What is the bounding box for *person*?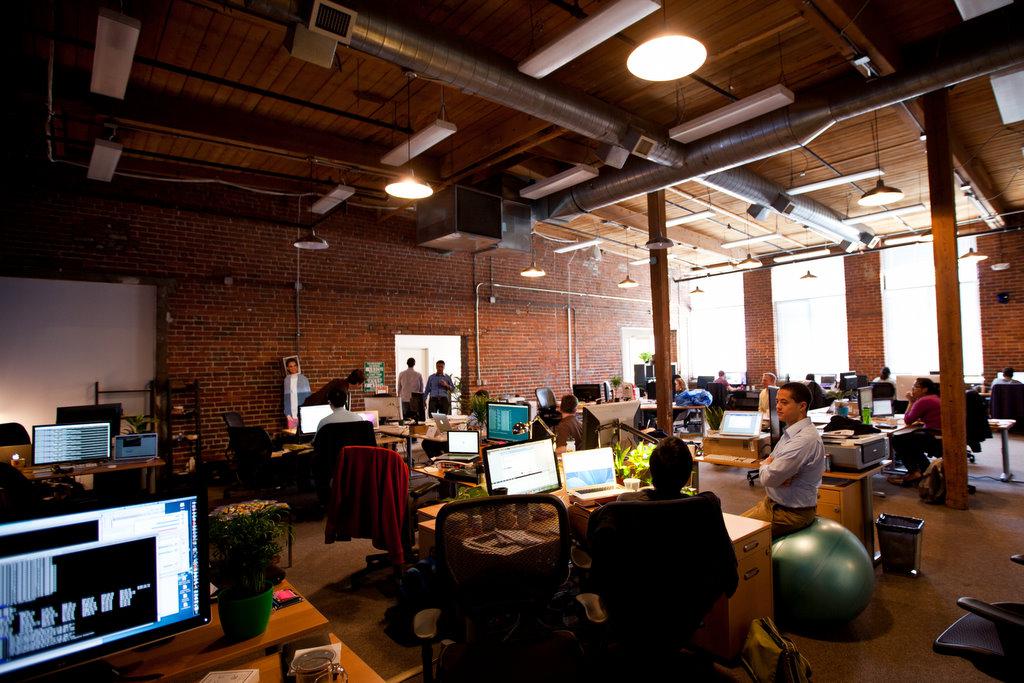
<bbox>888, 374, 945, 486</bbox>.
